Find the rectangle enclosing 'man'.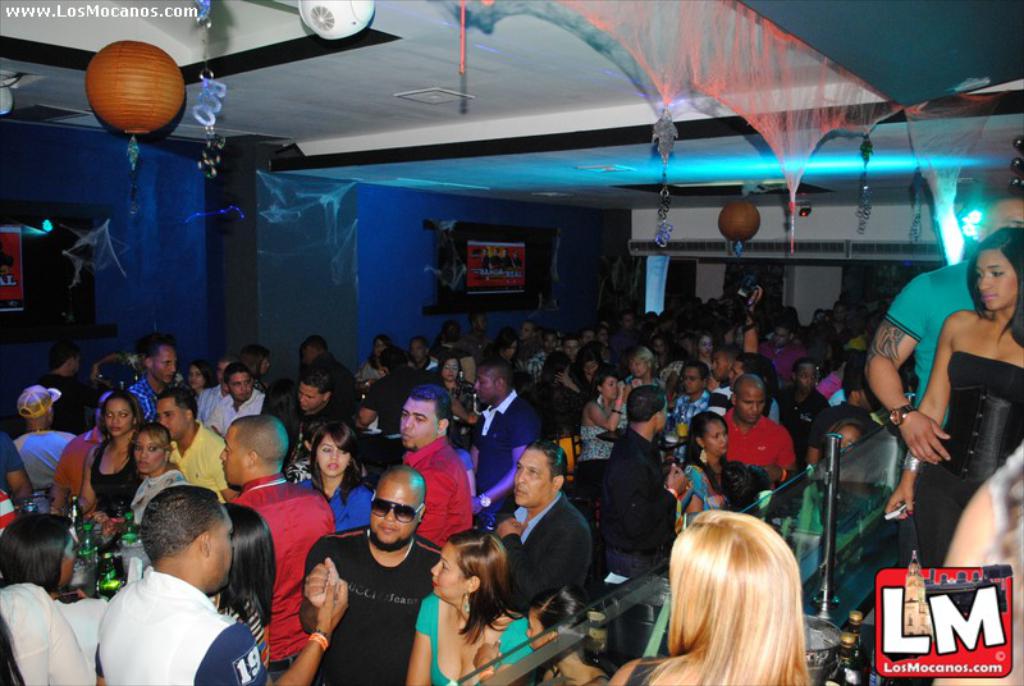
[410,335,440,370].
